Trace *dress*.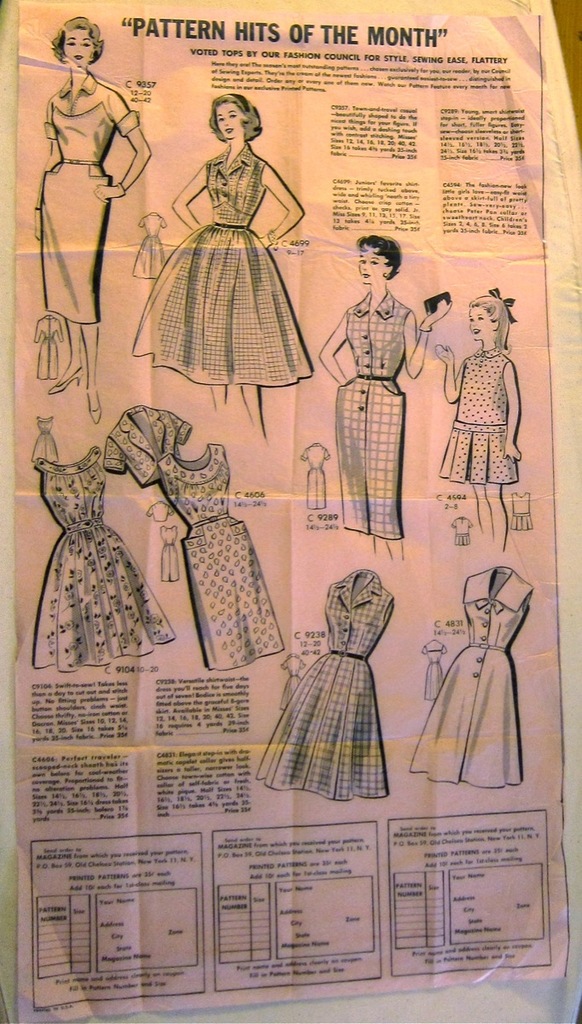
Traced to rect(253, 568, 391, 800).
